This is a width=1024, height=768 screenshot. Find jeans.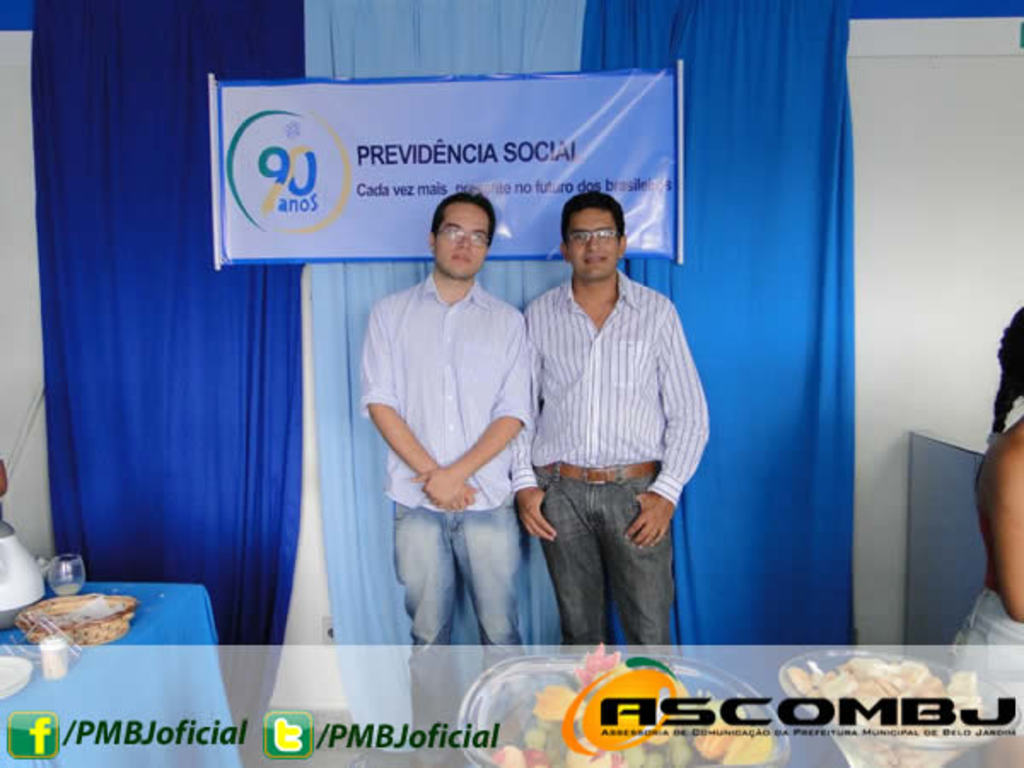
Bounding box: <region>527, 485, 666, 659</region>.
